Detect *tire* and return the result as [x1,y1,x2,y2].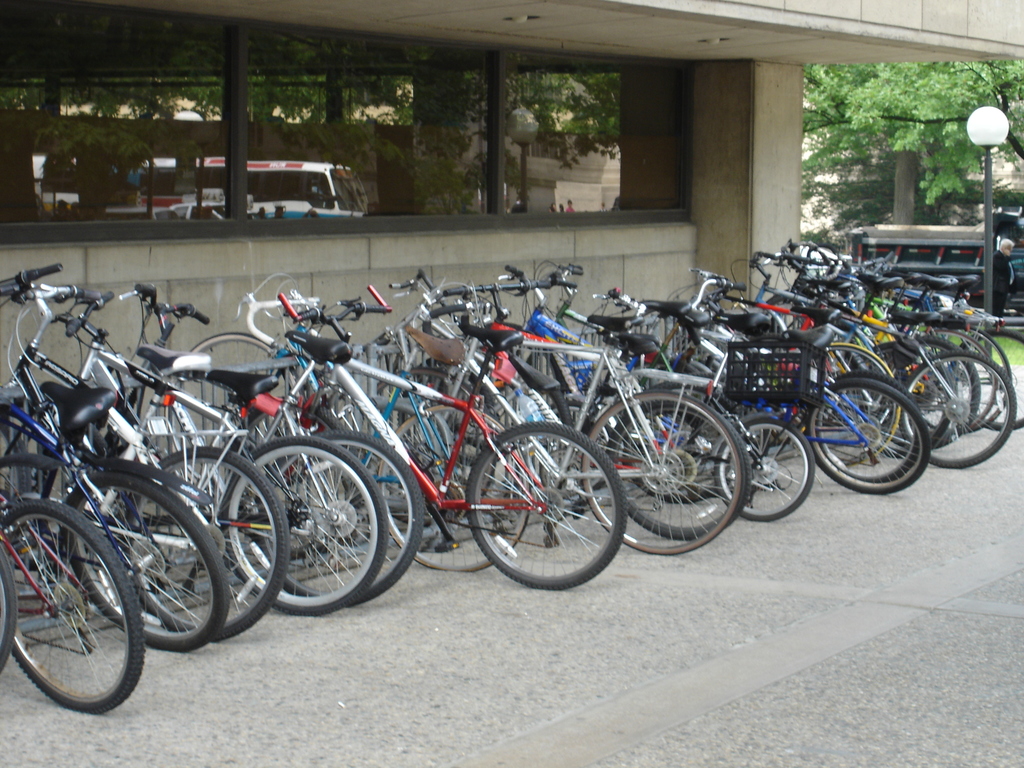
[163,331,305,454].
